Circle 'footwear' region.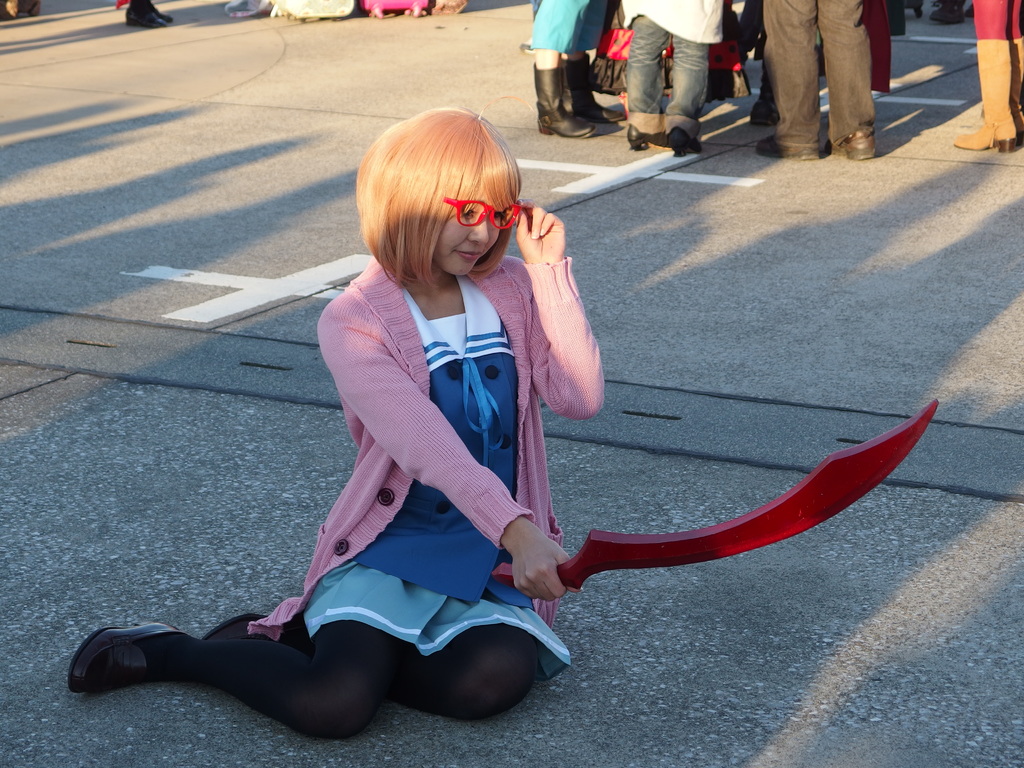
Region: detection(929, 0, 970, 28).
